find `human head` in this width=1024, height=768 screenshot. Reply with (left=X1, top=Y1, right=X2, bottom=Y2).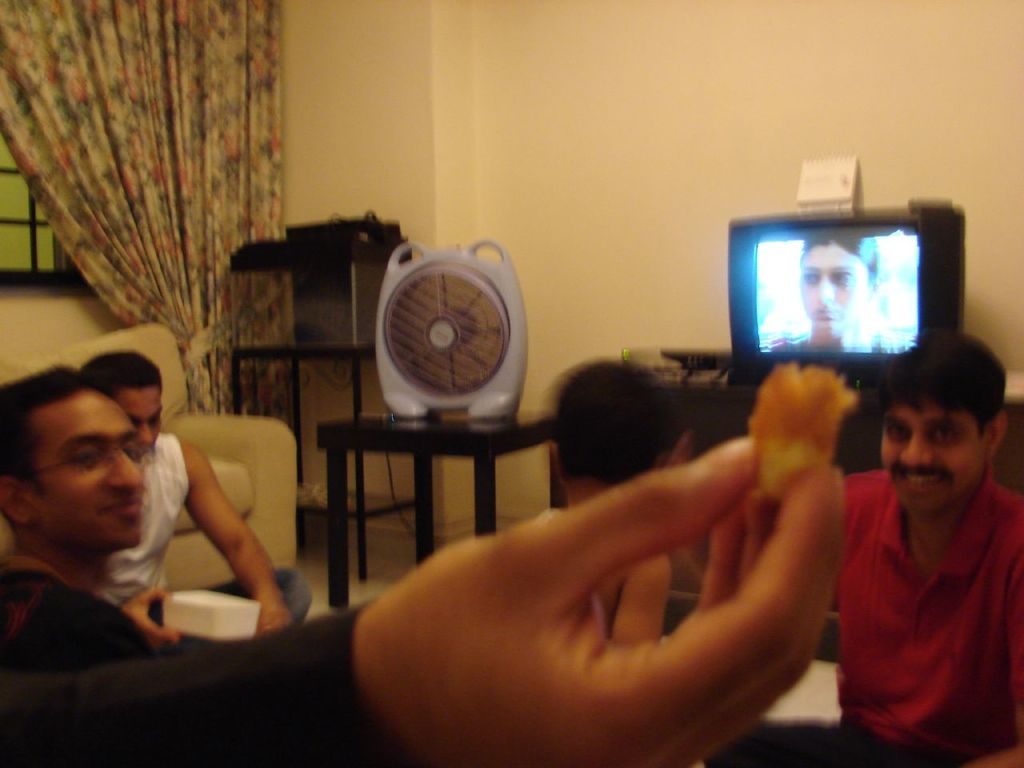
(left=78, top=345, right=163, bottom=453).
